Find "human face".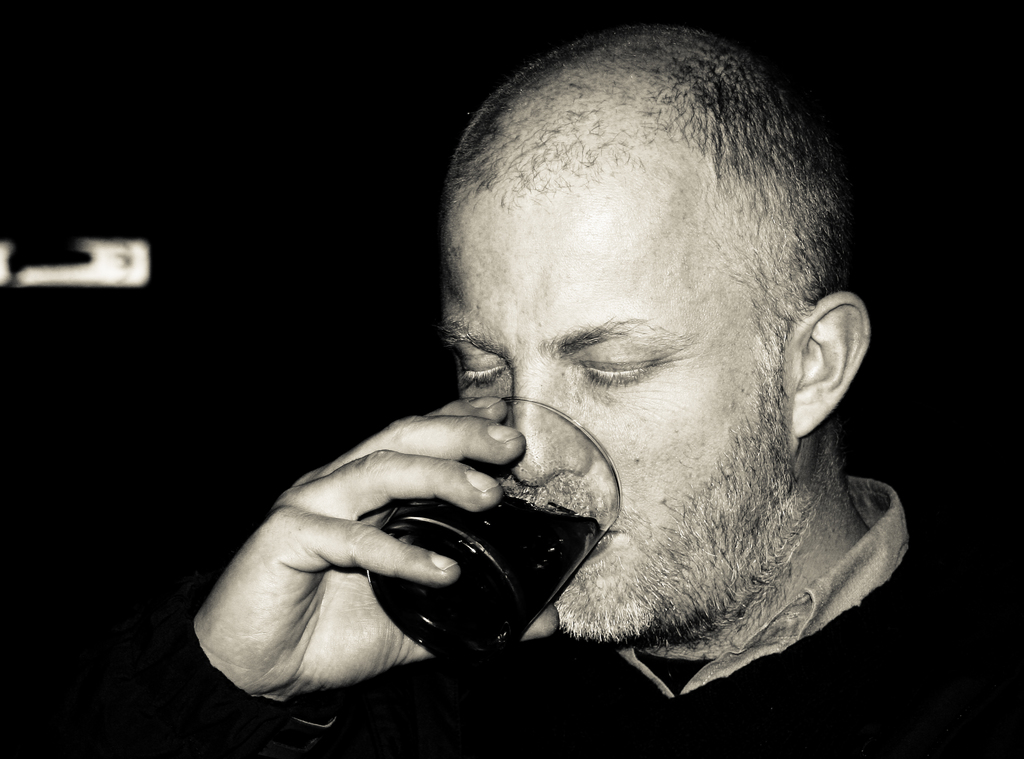
(431,151,793,649).
